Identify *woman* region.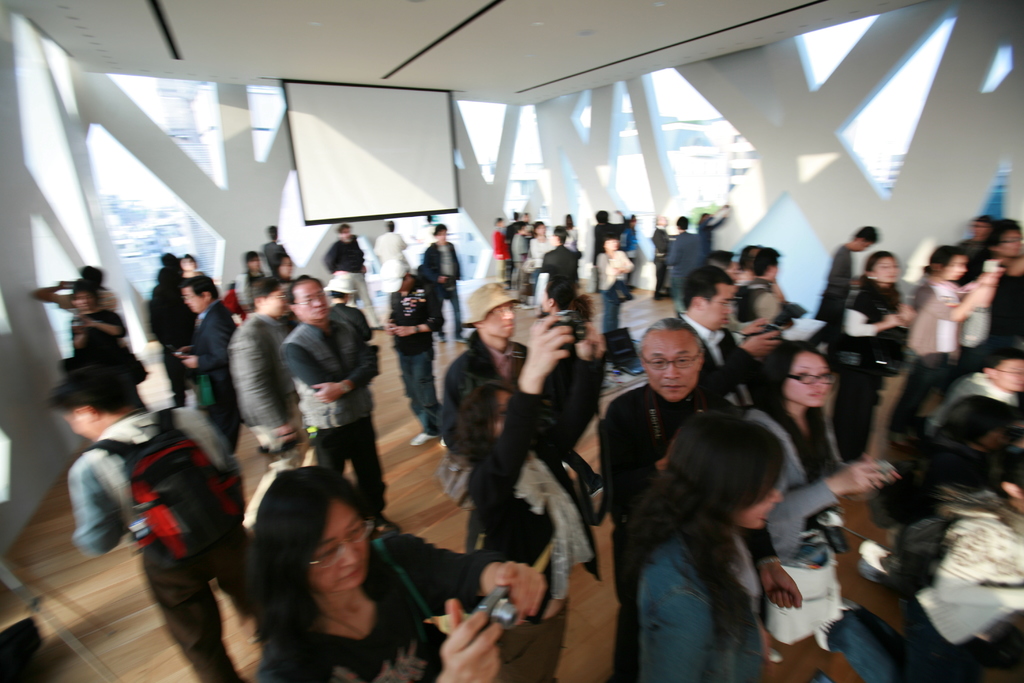
Region: crop(712, 343, 906, 682).
